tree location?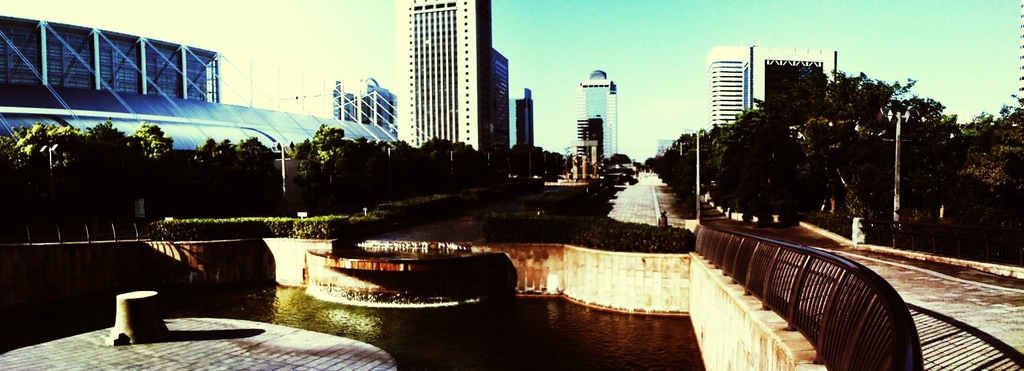
(529,138,568,192)
